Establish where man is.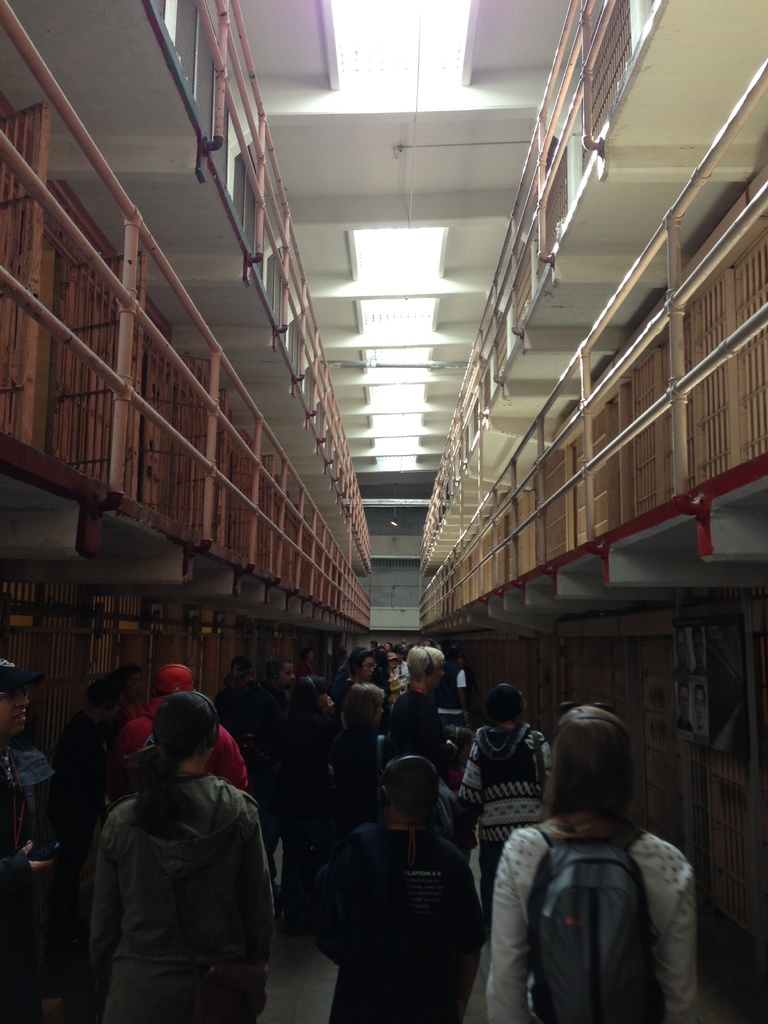
Established at 0 660 55 1020.
